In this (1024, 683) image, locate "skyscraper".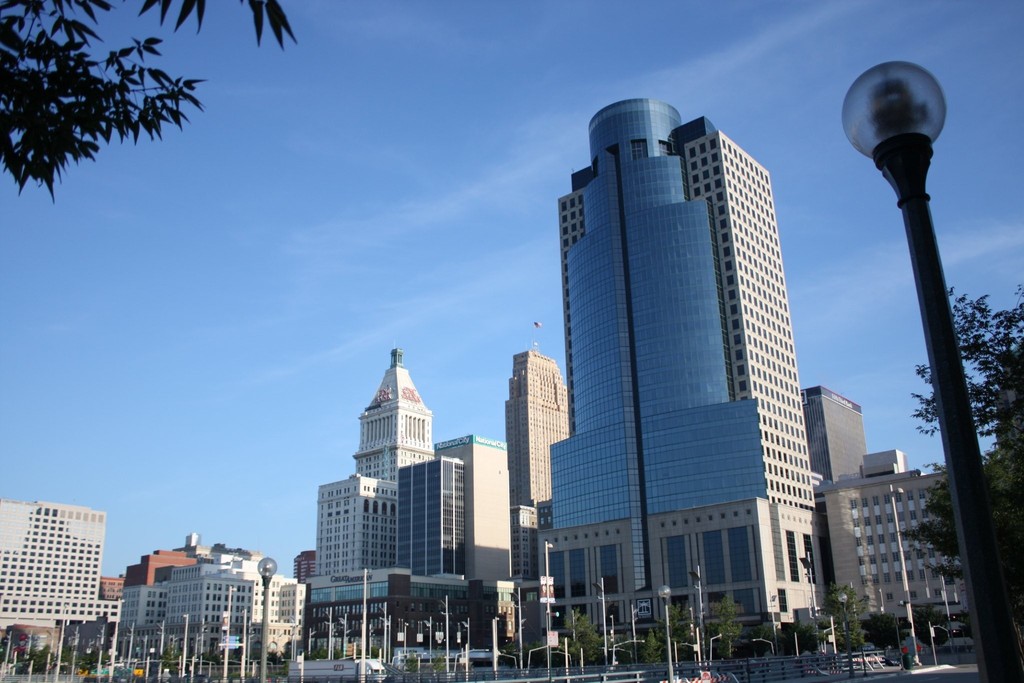
Bounding box: 122/548/323/669.
